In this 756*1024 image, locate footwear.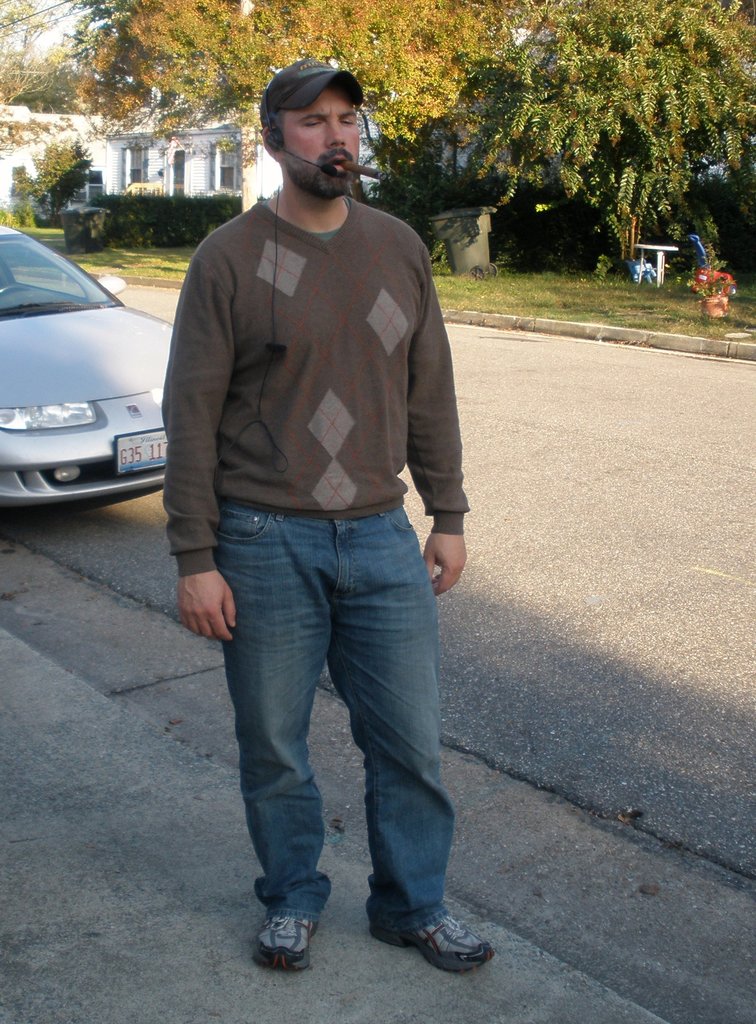
Bounding box: 249:895:330:972.
